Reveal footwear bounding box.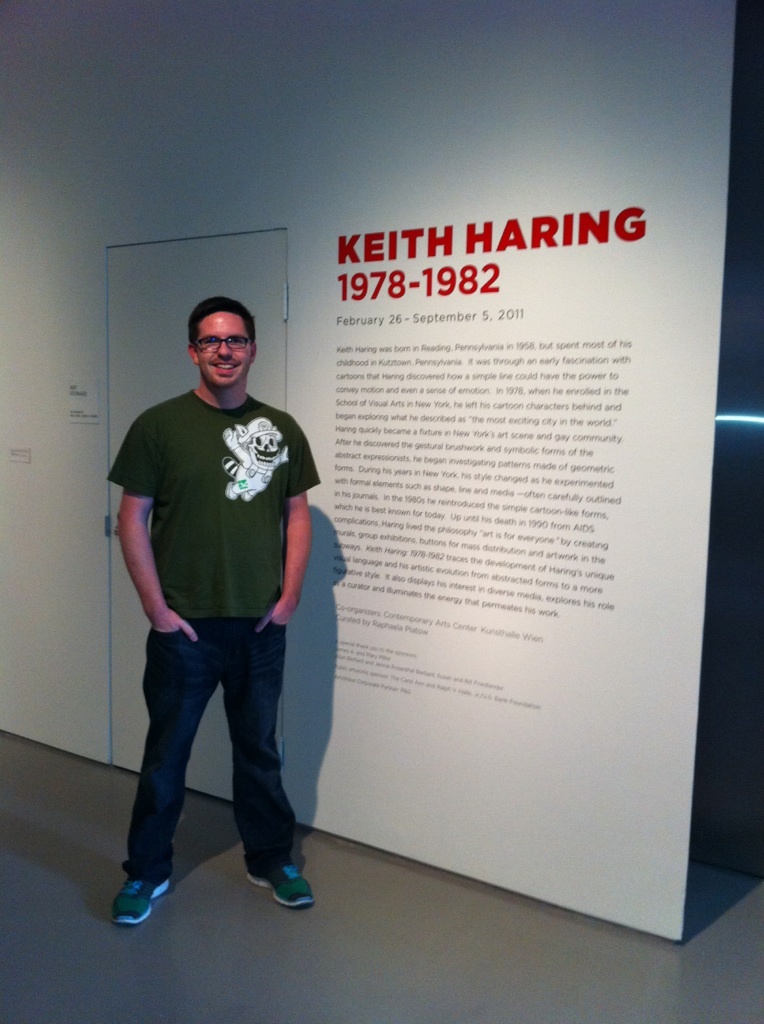
Revealed: BBox(244, 856, 317, 906).
